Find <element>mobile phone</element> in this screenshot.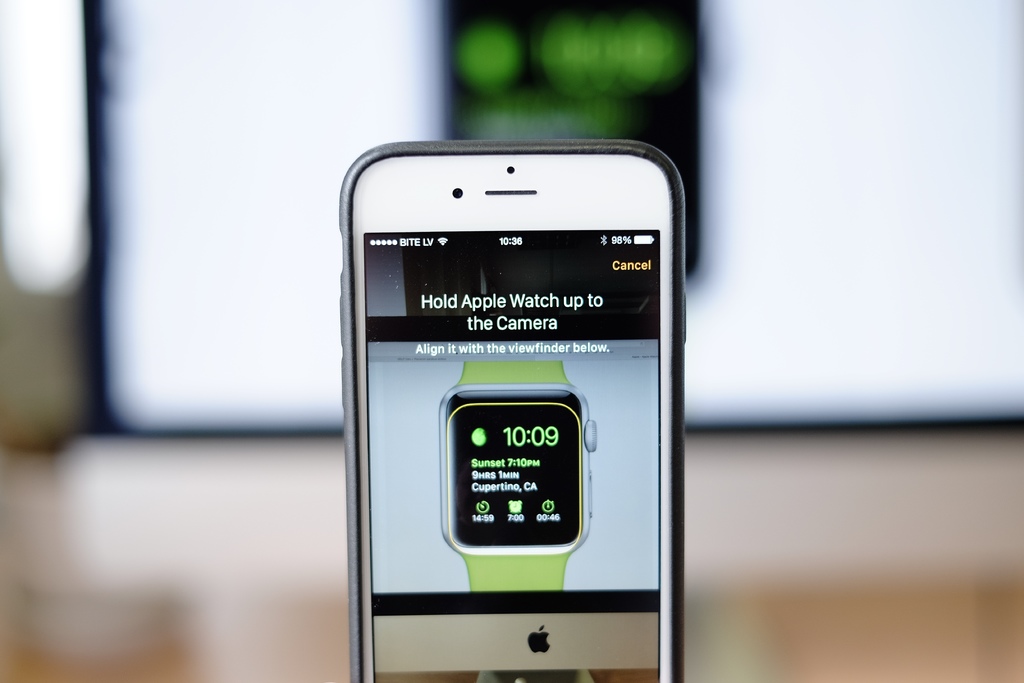
The bounding box for <element>mobile phone</element> is box(339, 140, 687, 682).
